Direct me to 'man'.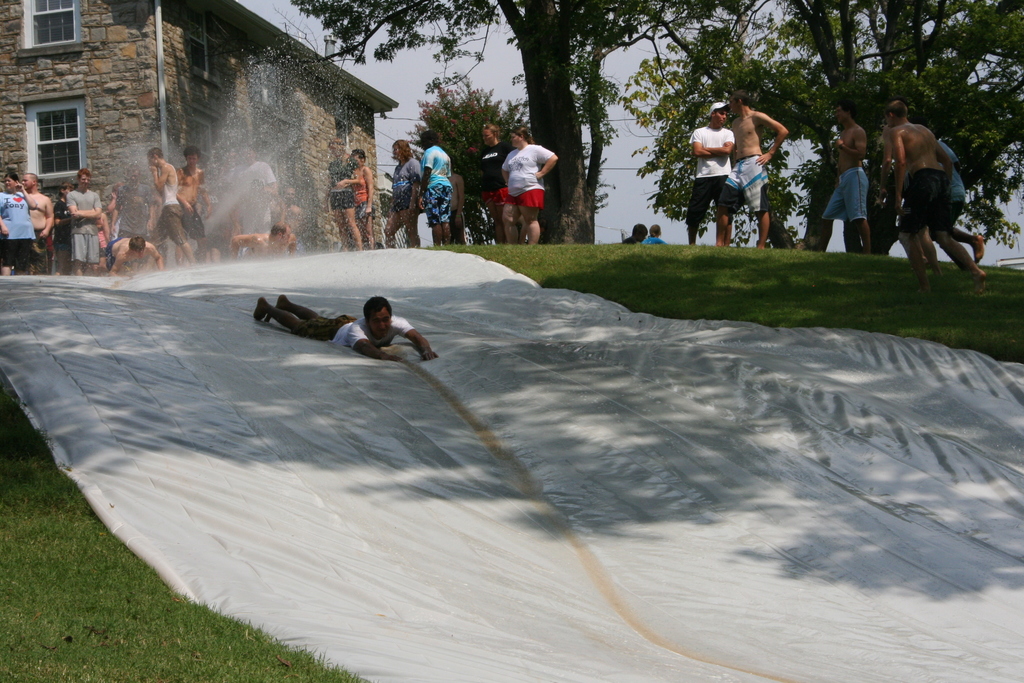
Direction: 63, 167, 101, 279.
